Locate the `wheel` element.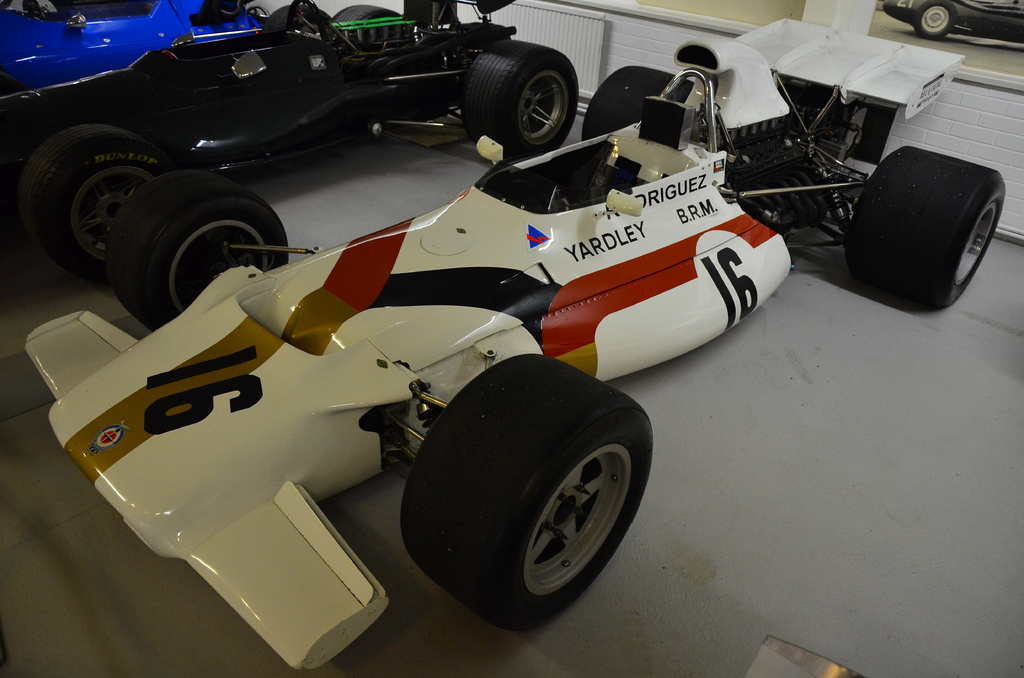
Element bbox: l=852, t=136, r=1011, b=315.
